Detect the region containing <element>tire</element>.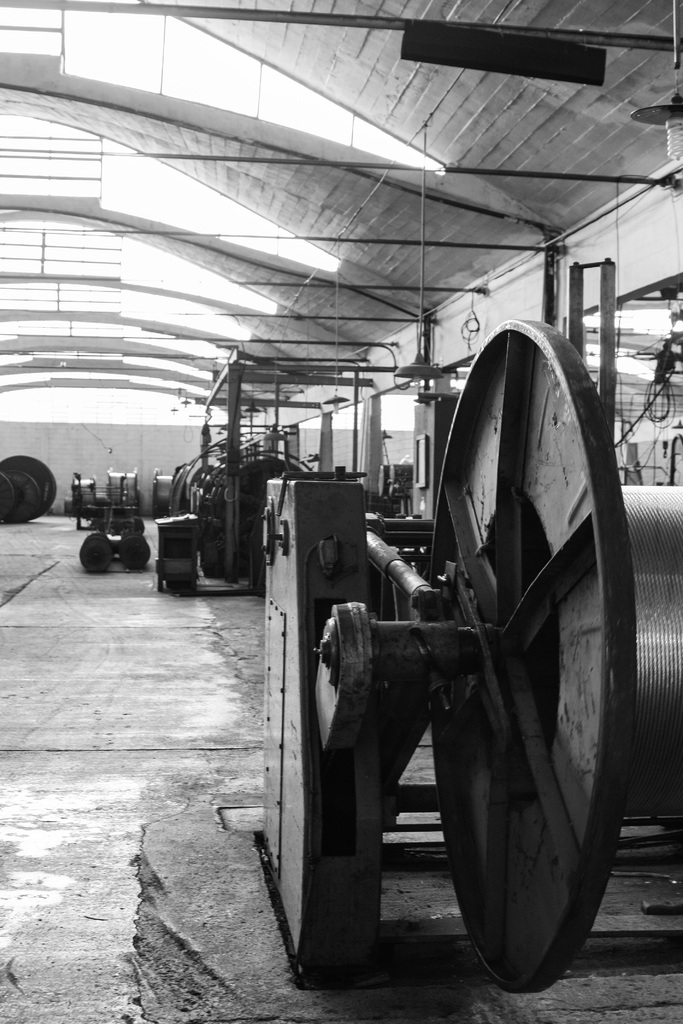
<region>89, 531, 106, 536</region>.
